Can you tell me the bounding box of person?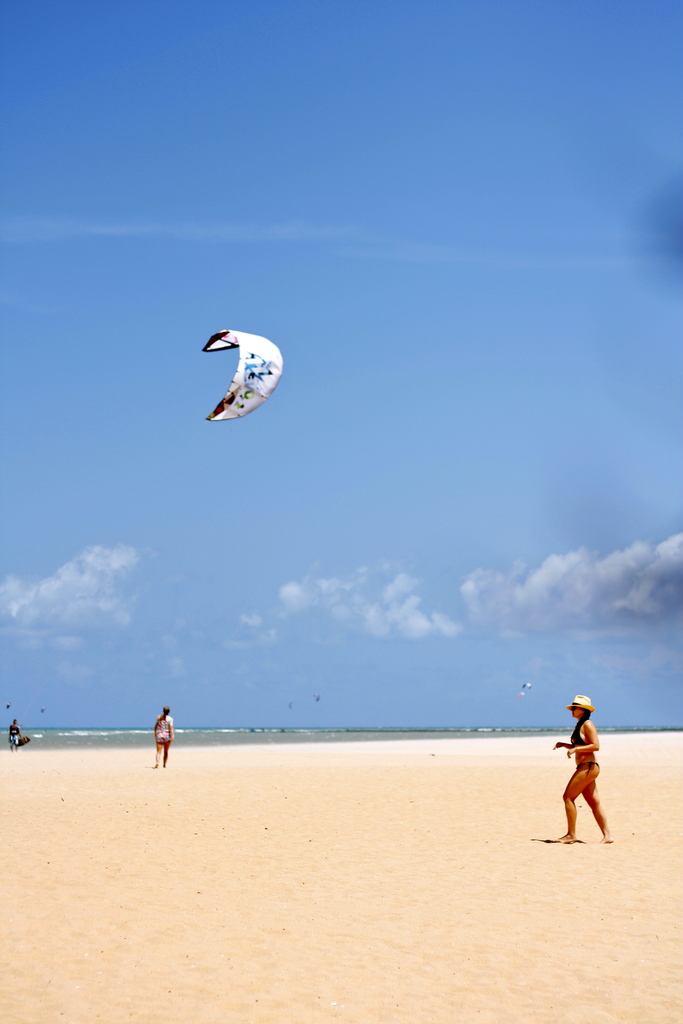
<bbox>561, 697, 609, 845</bbox>.
